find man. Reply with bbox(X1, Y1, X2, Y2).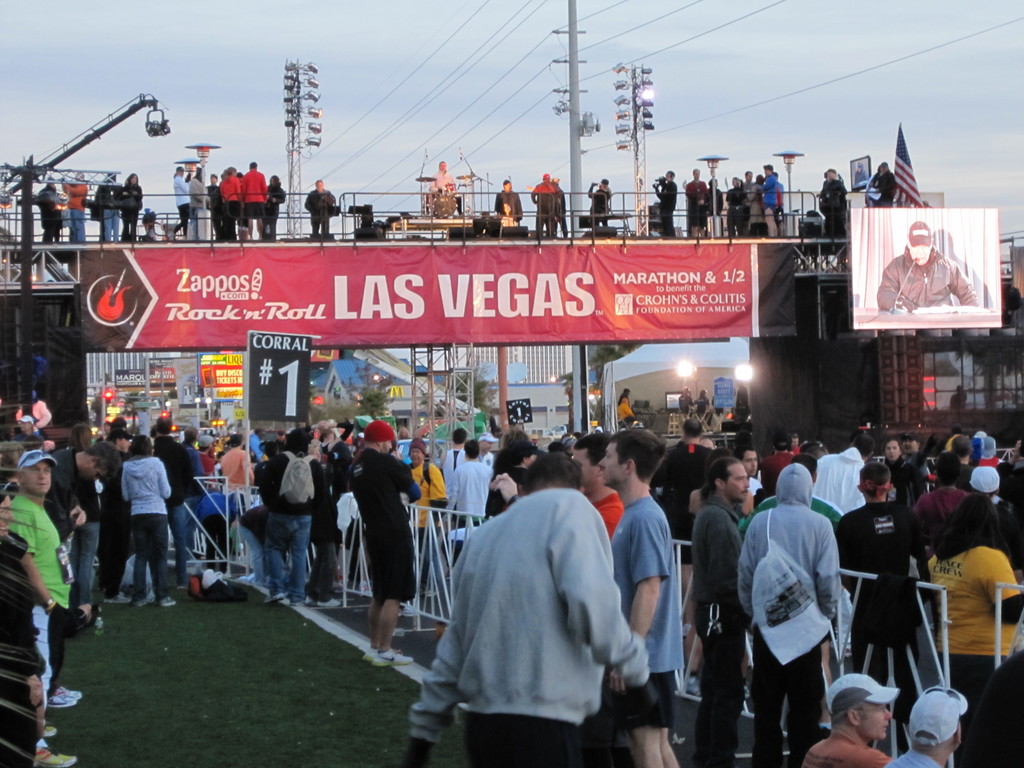
bbox(762, 429, 797, 488).
